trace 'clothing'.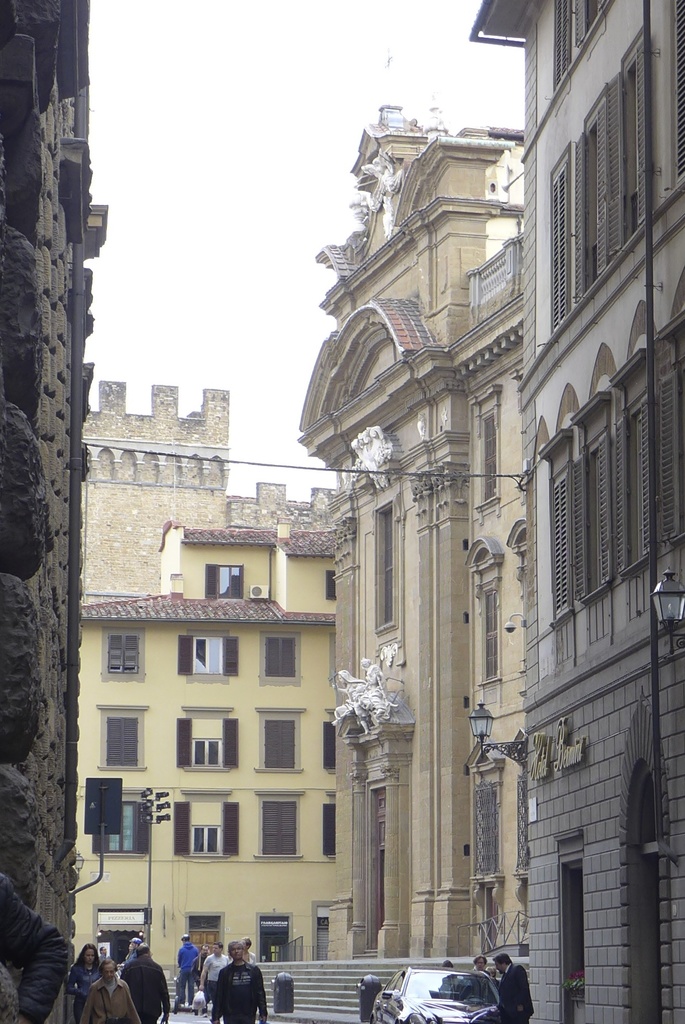
Traced to (x1=174, y1=944, x2=204, y2=1007).
